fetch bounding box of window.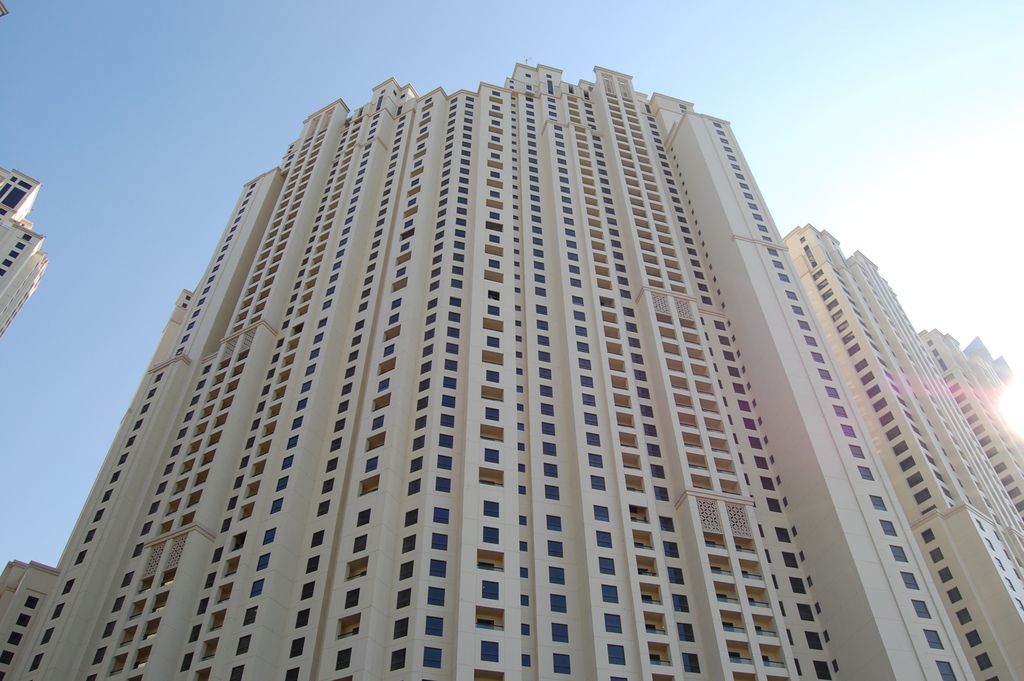
Bbox: crop(845, 327, 857, 348).
